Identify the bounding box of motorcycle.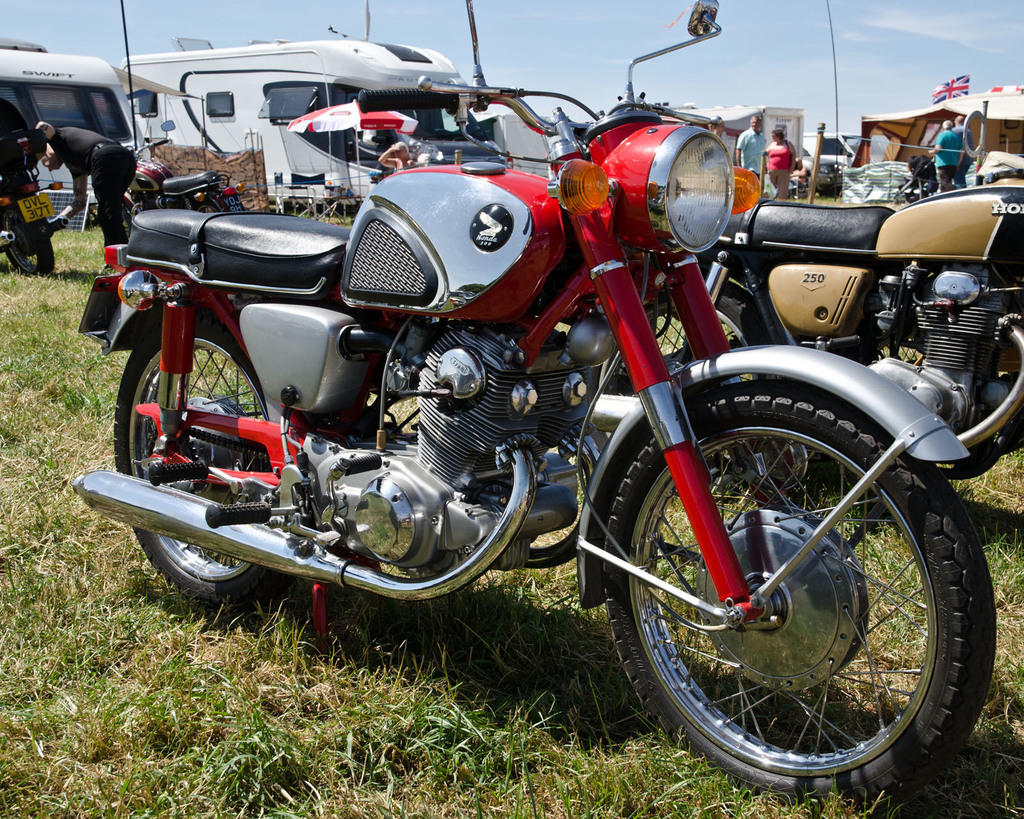
Rect(124, 121, 244, 232).
